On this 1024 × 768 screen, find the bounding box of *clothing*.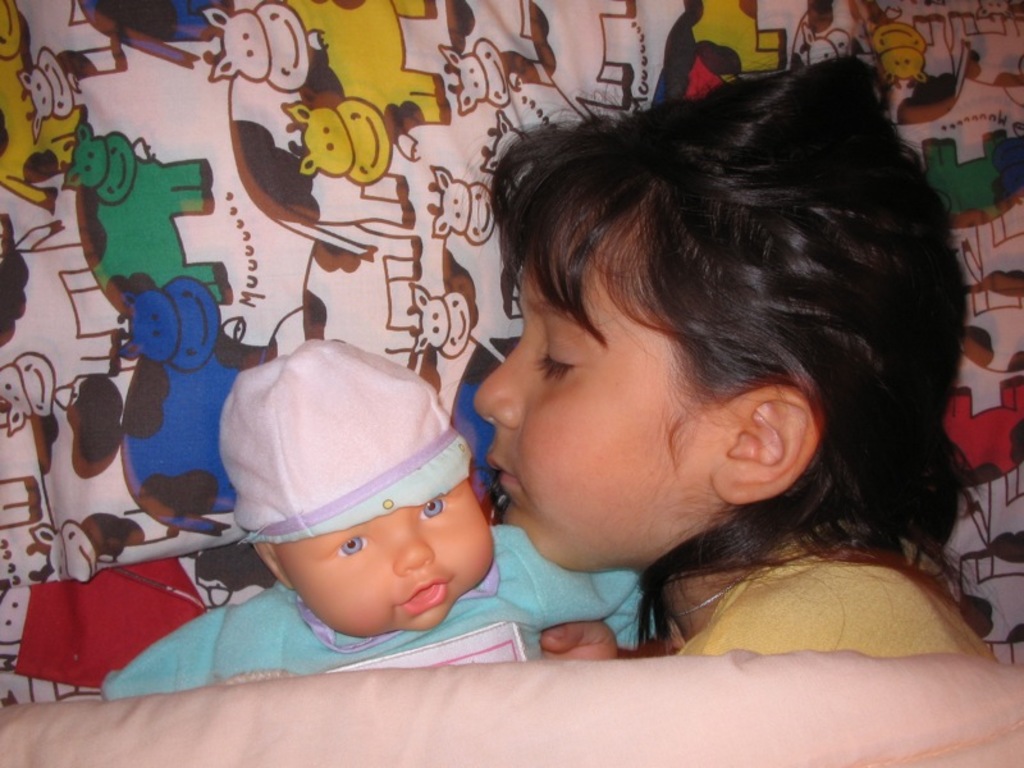
Bounding box: [102,513,662,684].
